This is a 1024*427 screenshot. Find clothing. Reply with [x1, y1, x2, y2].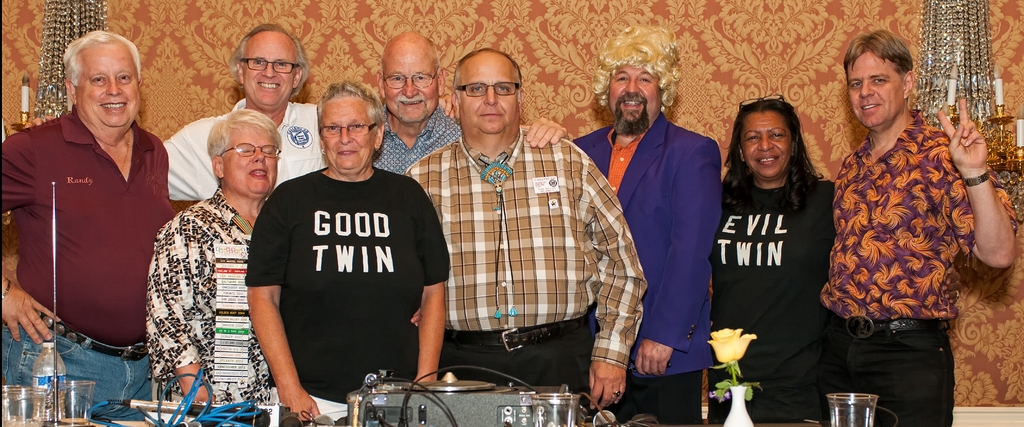
[141, 189, 268, 417].
